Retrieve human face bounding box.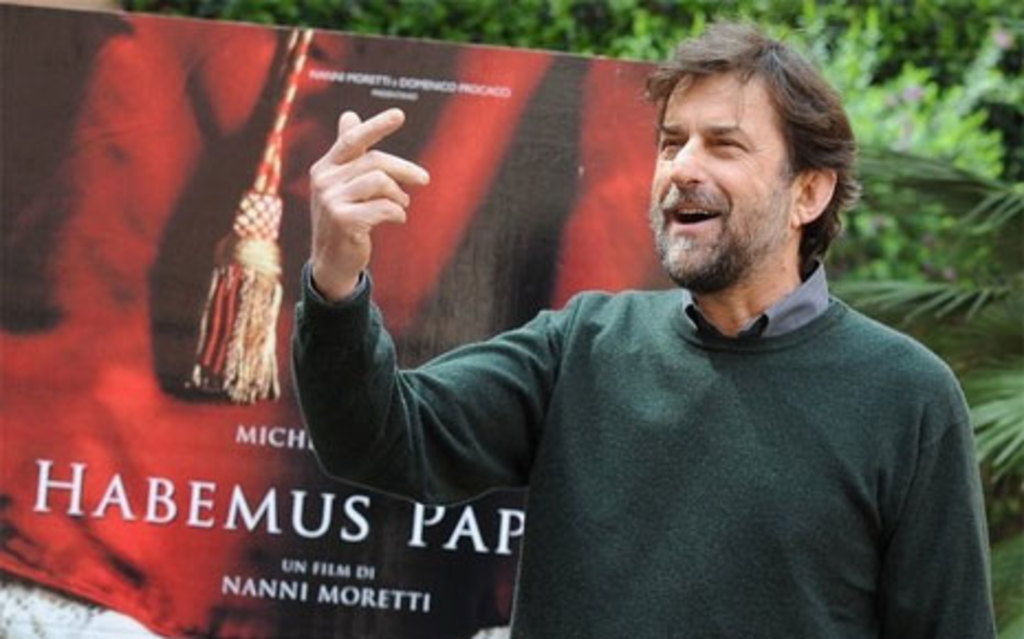
Bounding box: select_region(650, 64, 795, 291).
